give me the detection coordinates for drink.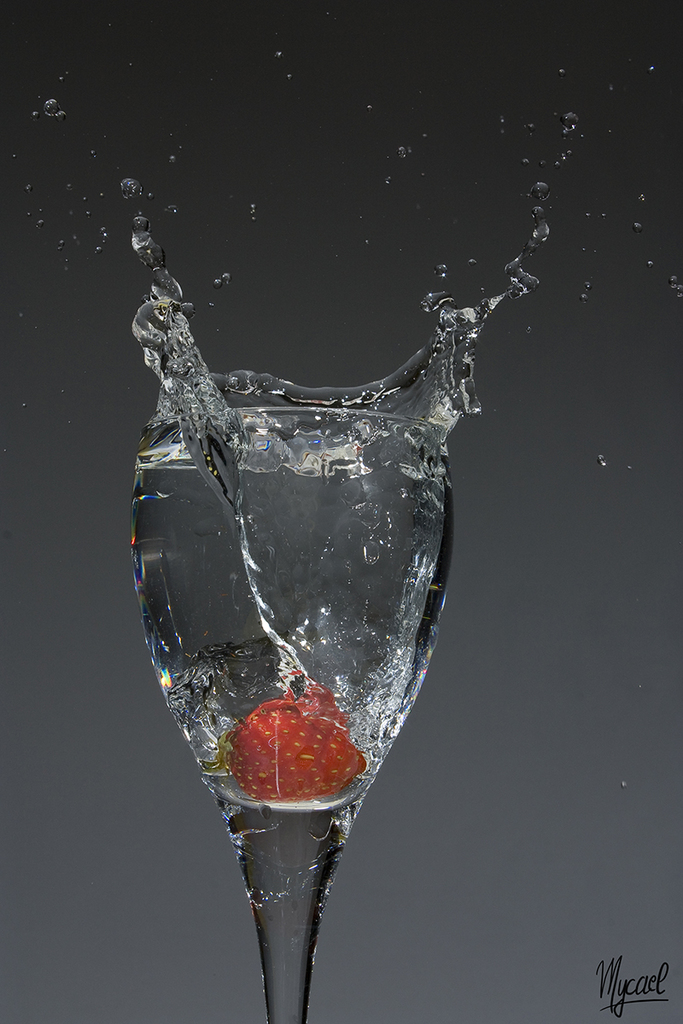
select_region(138, 283, 427, 919).
